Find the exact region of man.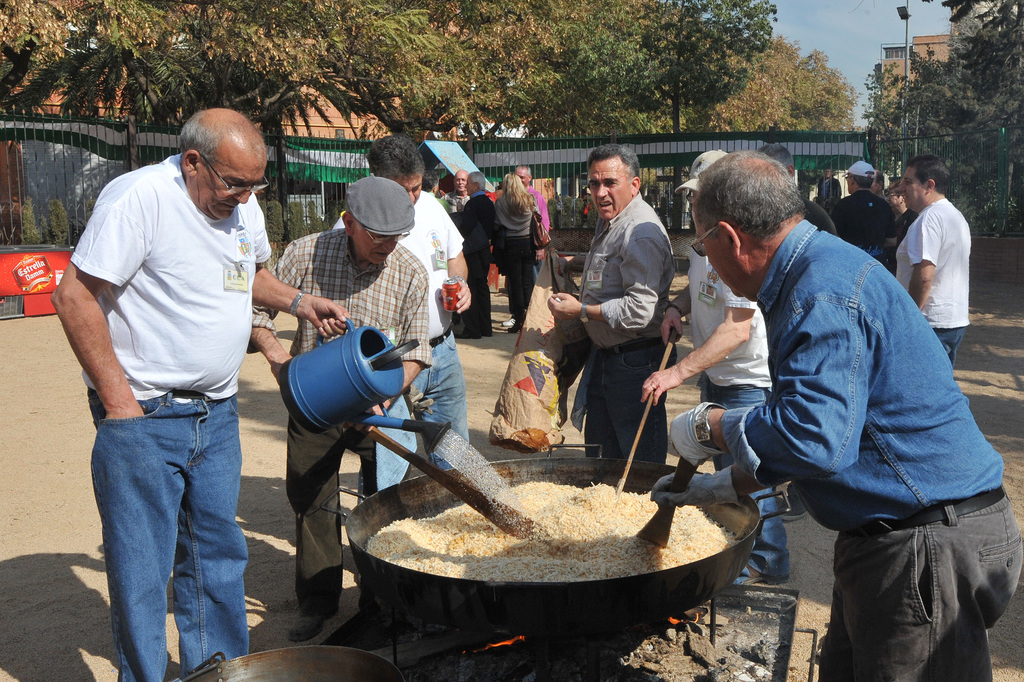
Exact region: <region>331, 133, 470, 503</region>.
